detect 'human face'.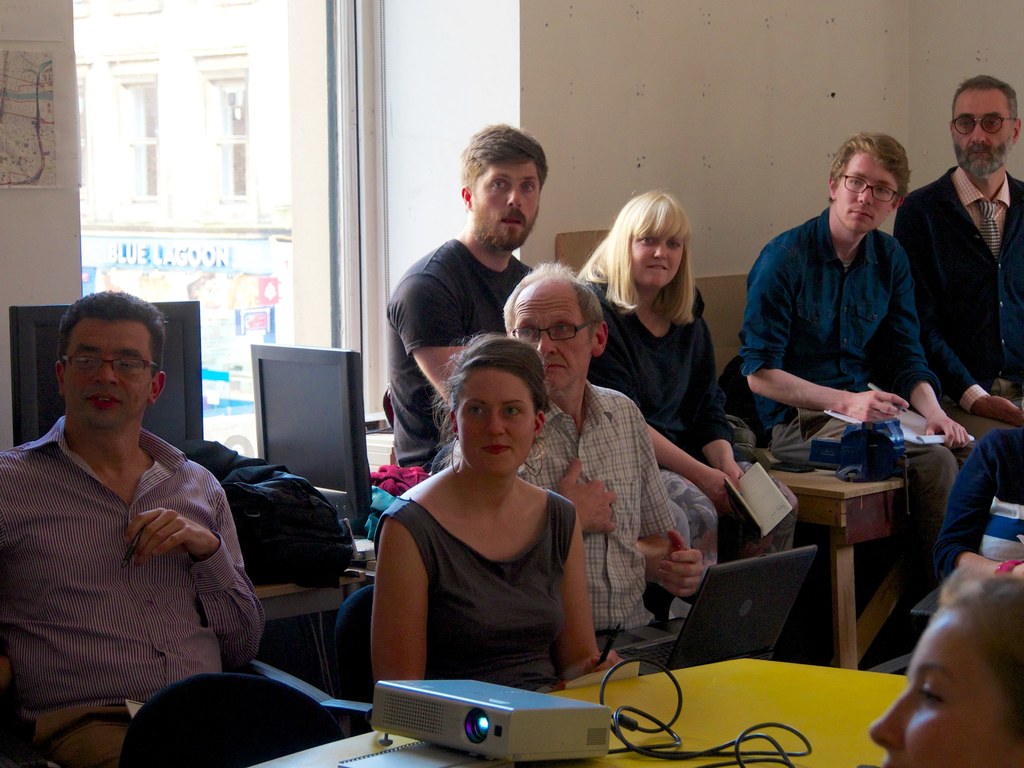
Detected at x1=831 y1=148 x2=900 y2=234.
